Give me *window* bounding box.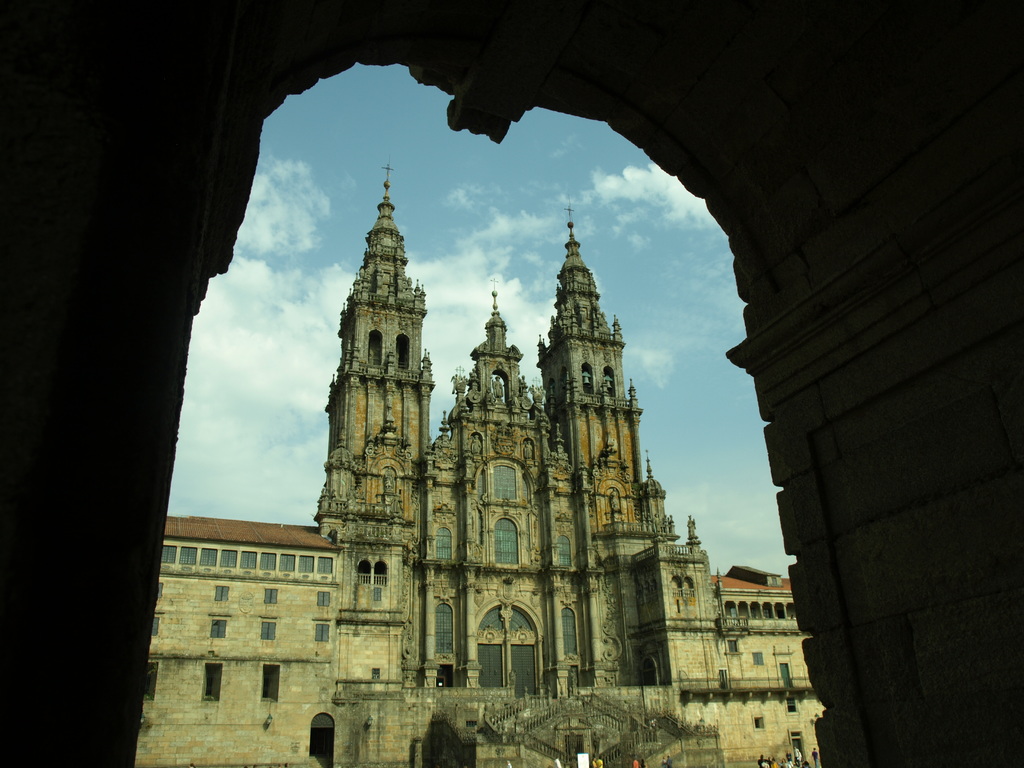
<region>372, 669, 380, 682</region>.
